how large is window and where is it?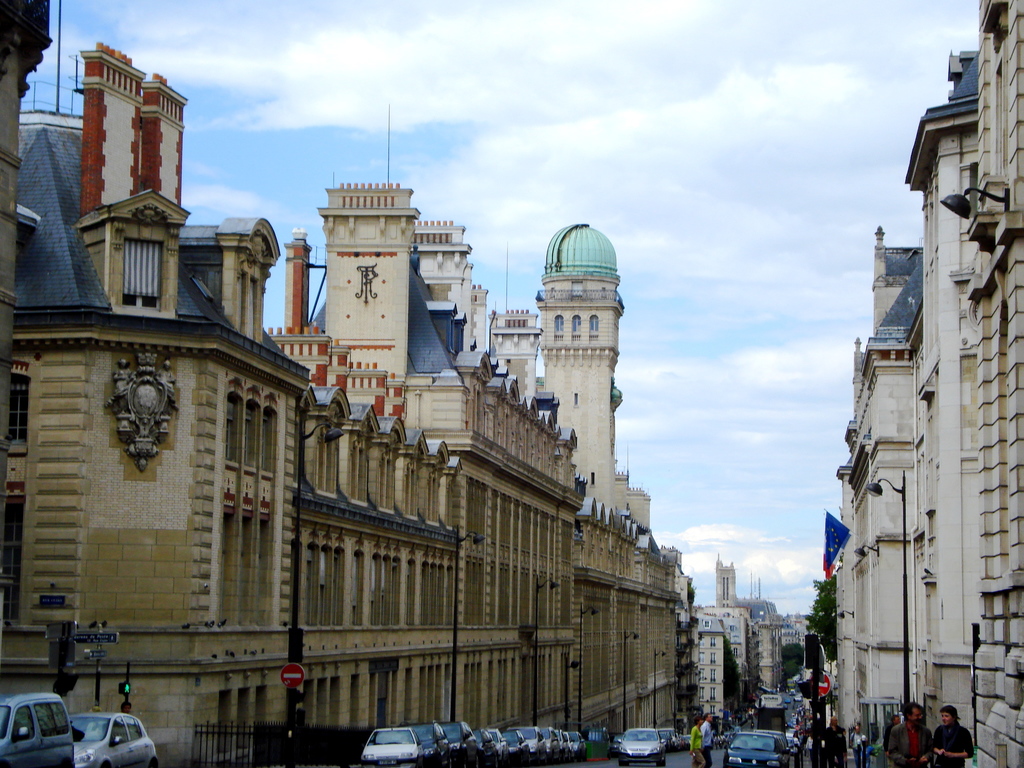
Bounding box: 710:655:716:663.
